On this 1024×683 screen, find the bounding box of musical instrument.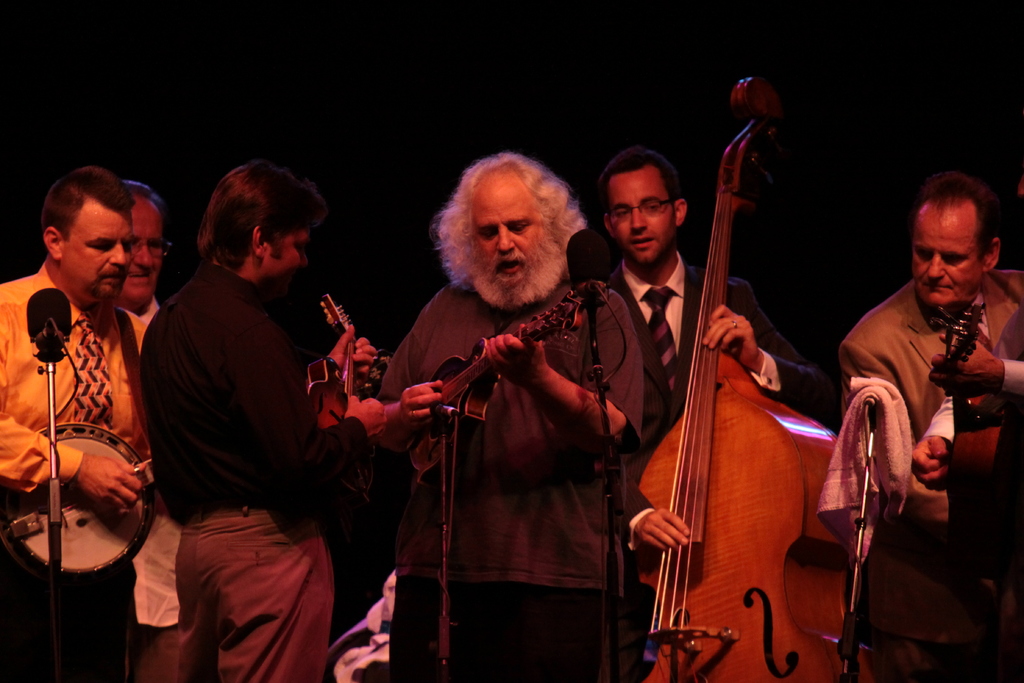
Bounding box: l=379, t=273, r=621, b=522.
